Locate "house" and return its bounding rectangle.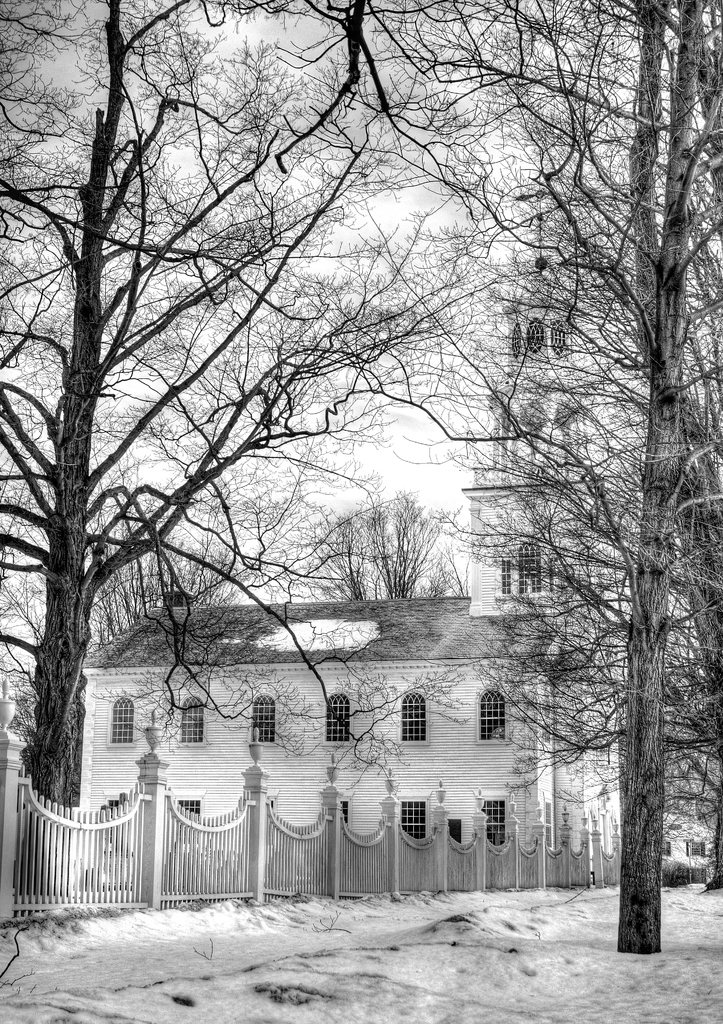
[left=81, top=248, right=651, bottom=873].
